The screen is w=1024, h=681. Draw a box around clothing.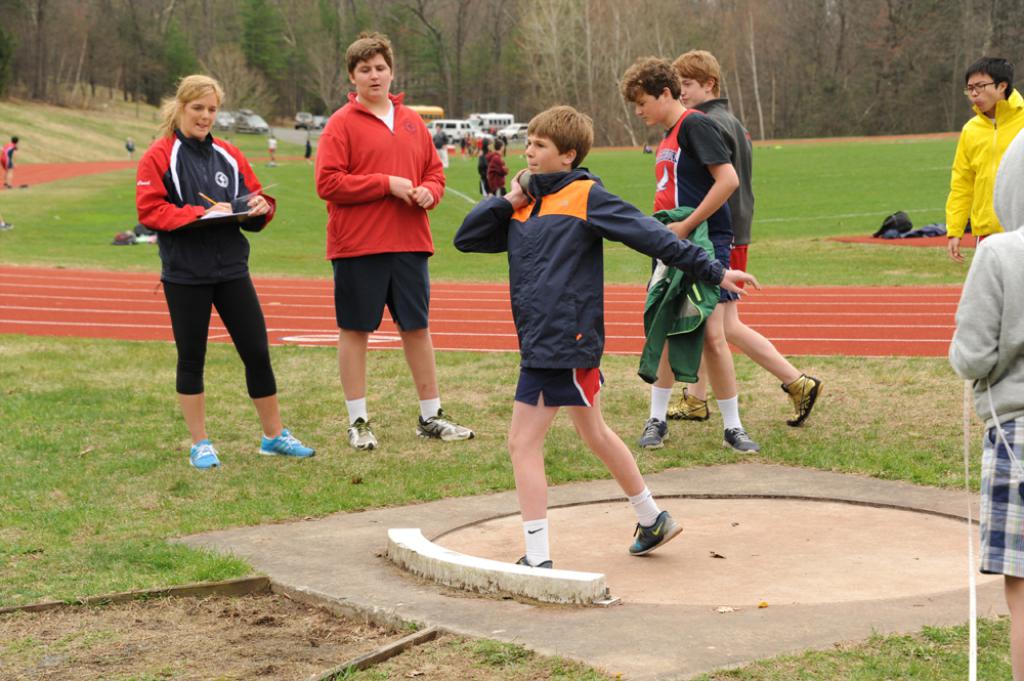
region(484, 152, 510, 202).
